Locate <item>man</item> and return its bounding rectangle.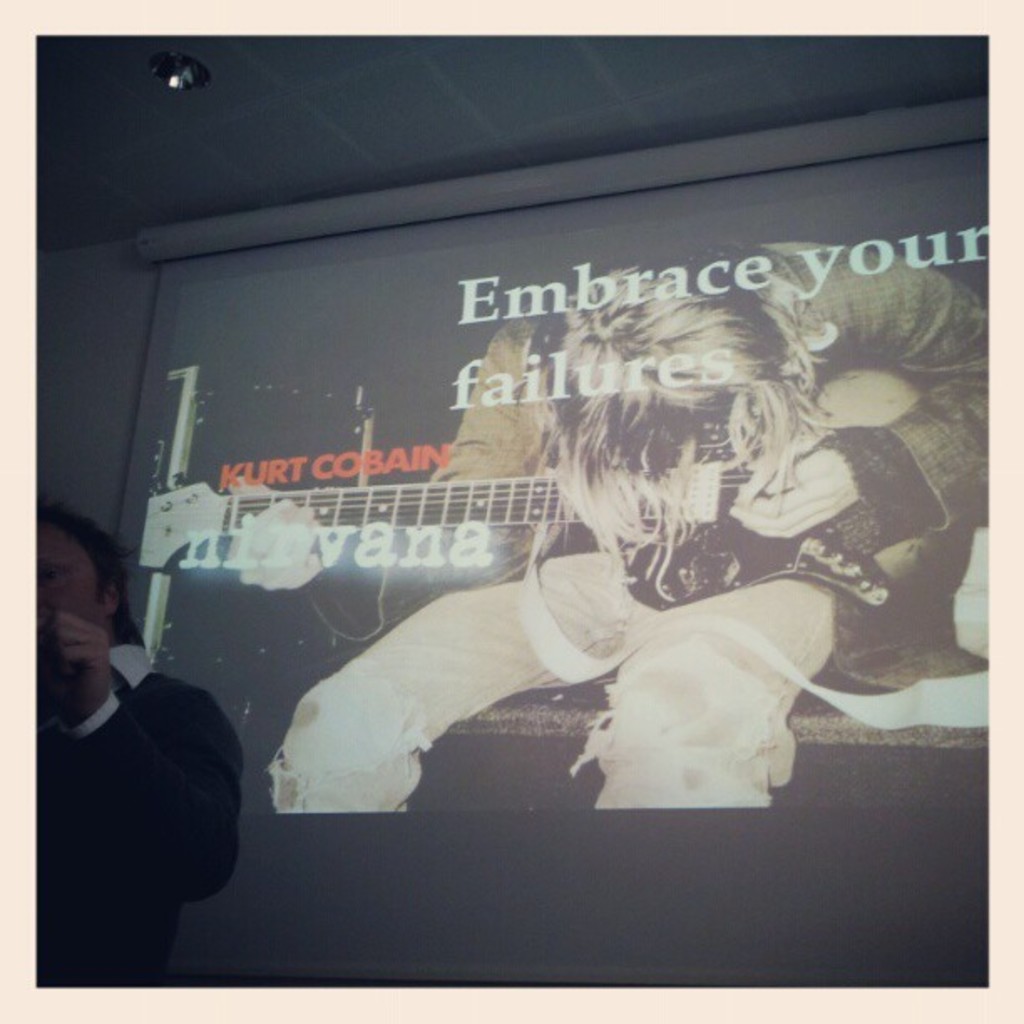
left=15, top=494, right=274, bottom=979.
